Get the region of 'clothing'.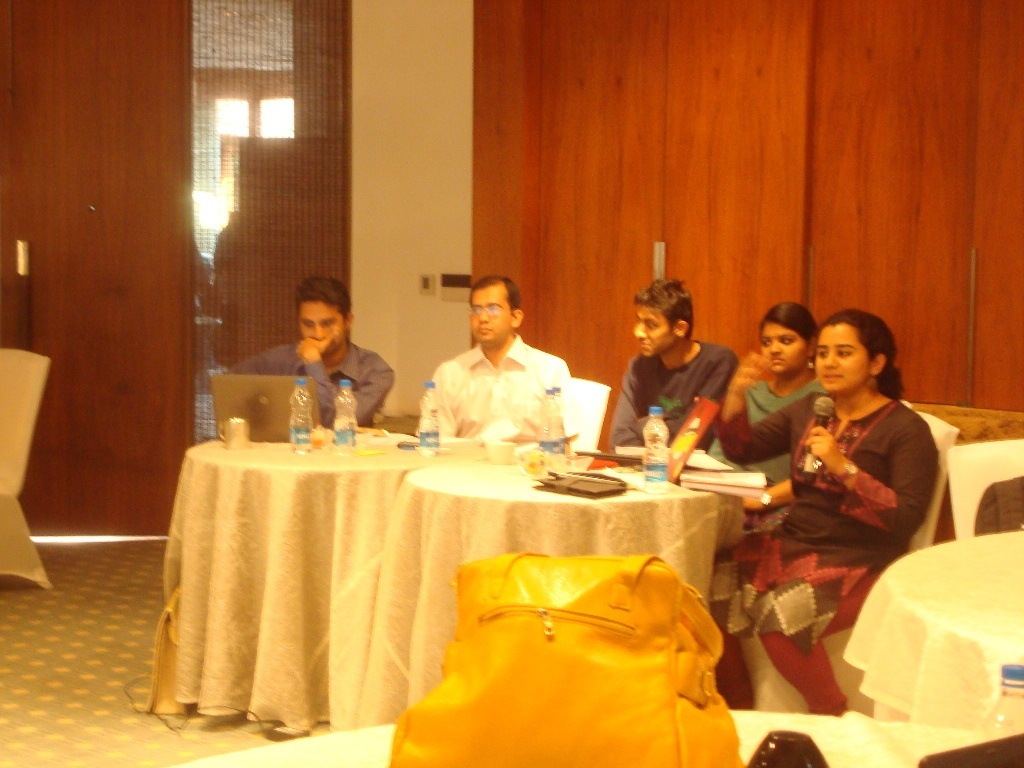
bbox=[616, 336, 732, 453].
